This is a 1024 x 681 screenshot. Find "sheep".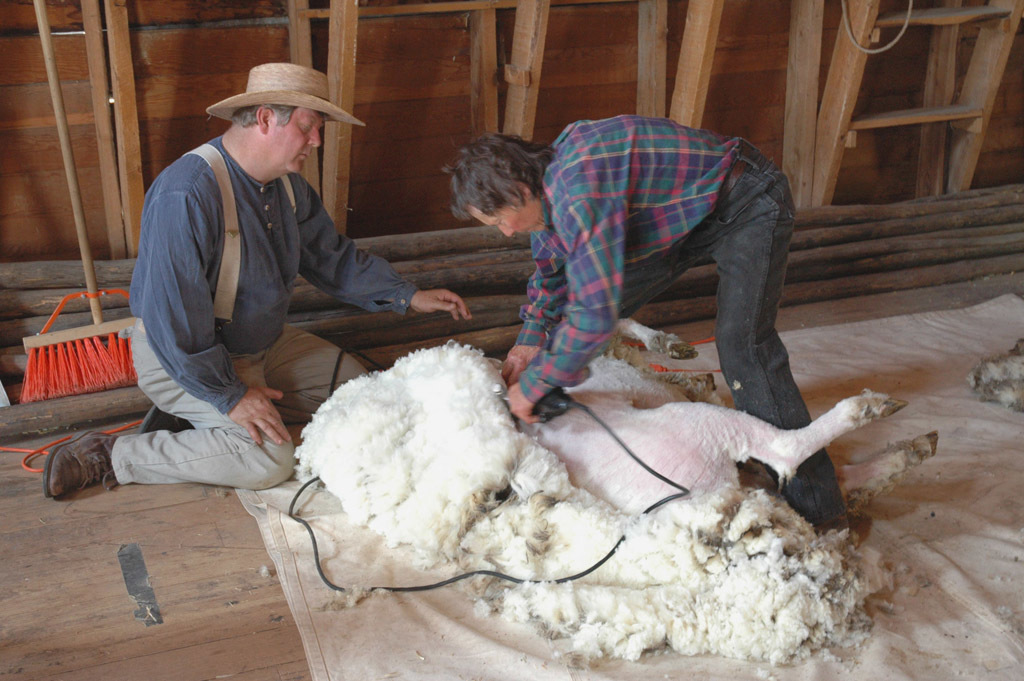
Bounding box: (297,316,940,659).
